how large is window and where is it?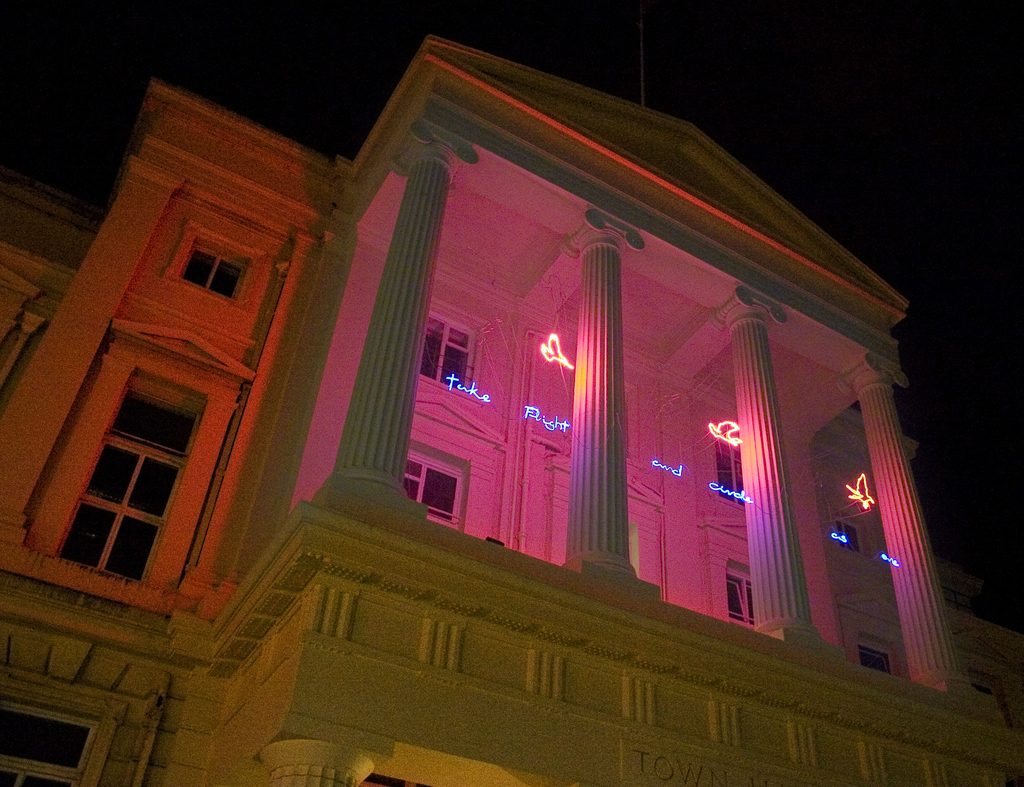
Bounding box: (721,565,755,622).
